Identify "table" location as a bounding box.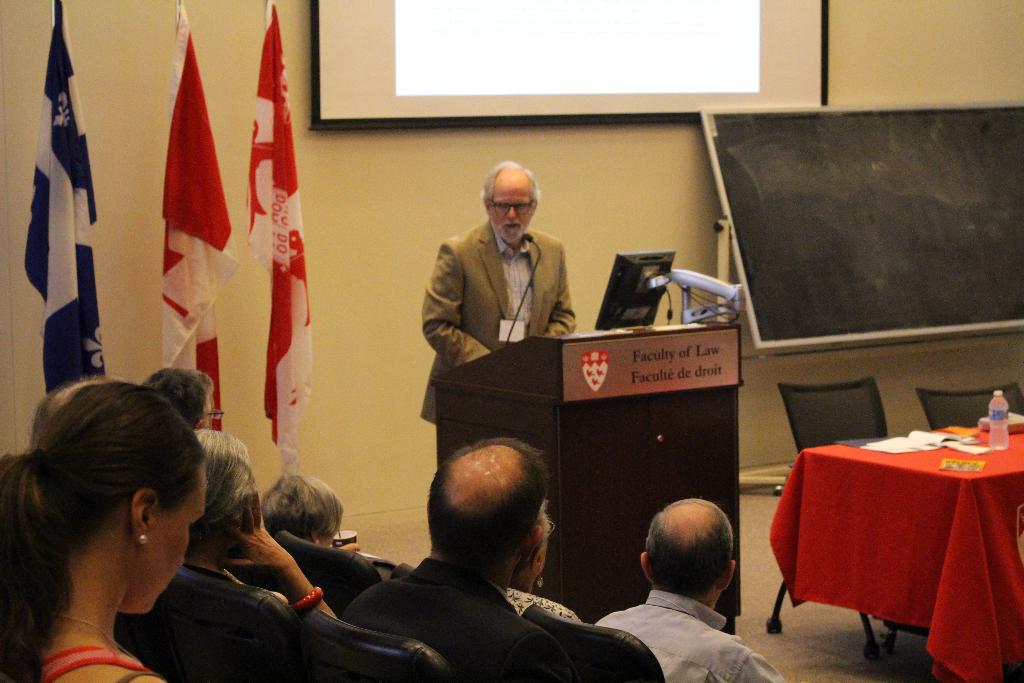
[left=771, top=404, right=1023, bottom=675].
